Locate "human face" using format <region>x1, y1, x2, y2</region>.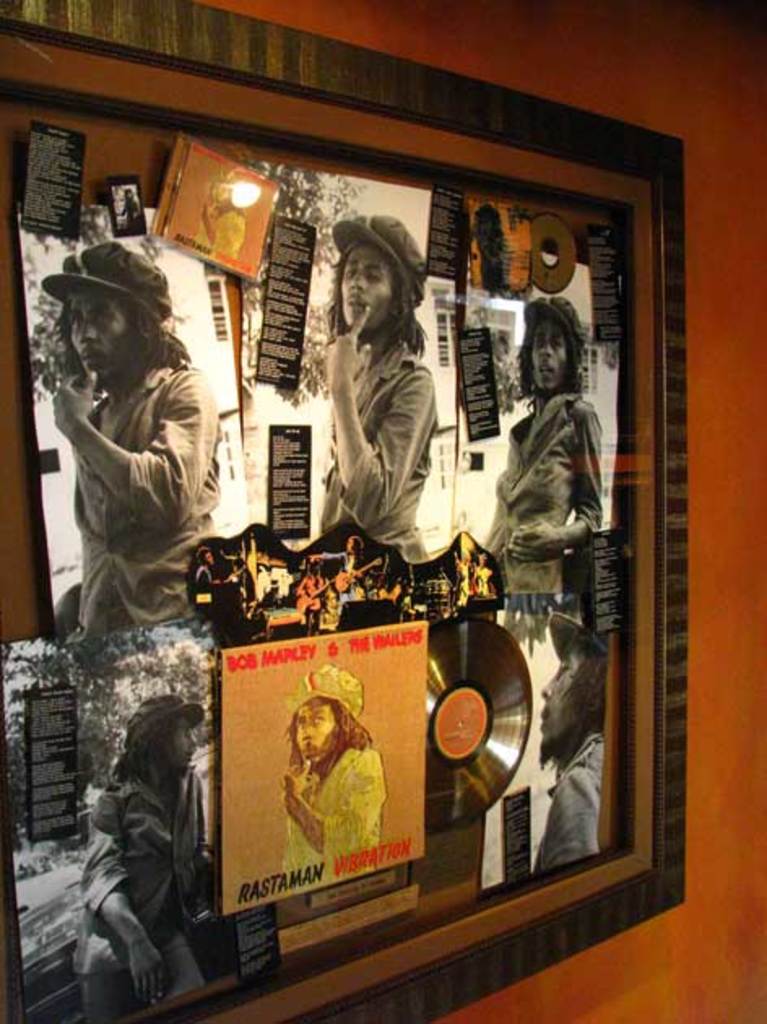
<region>296, 702, 340, 766</region>.
